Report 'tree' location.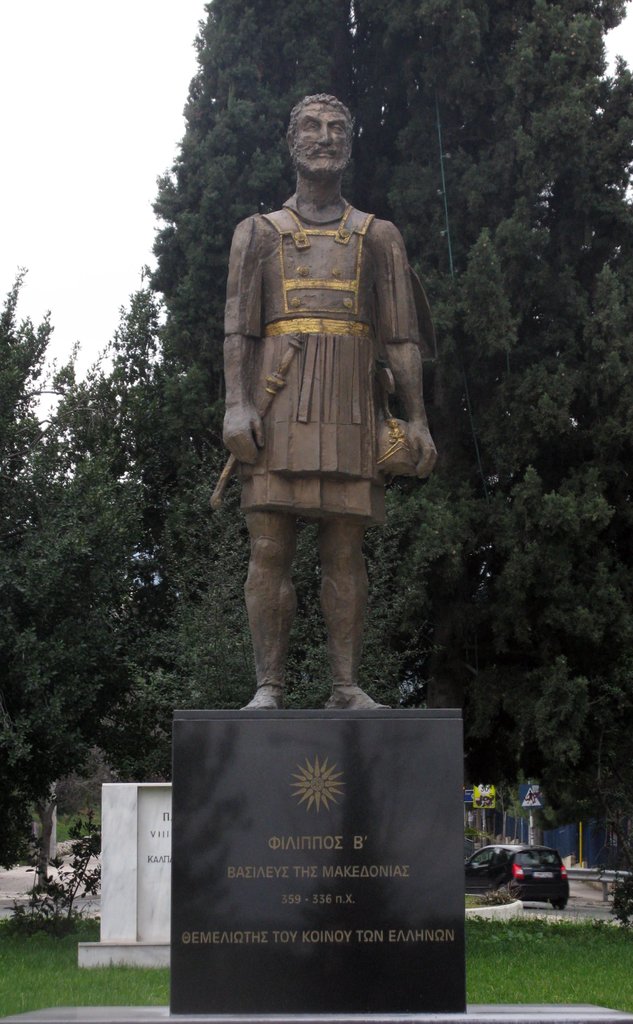
Report: bbox=[375, 0, 629, 865].
